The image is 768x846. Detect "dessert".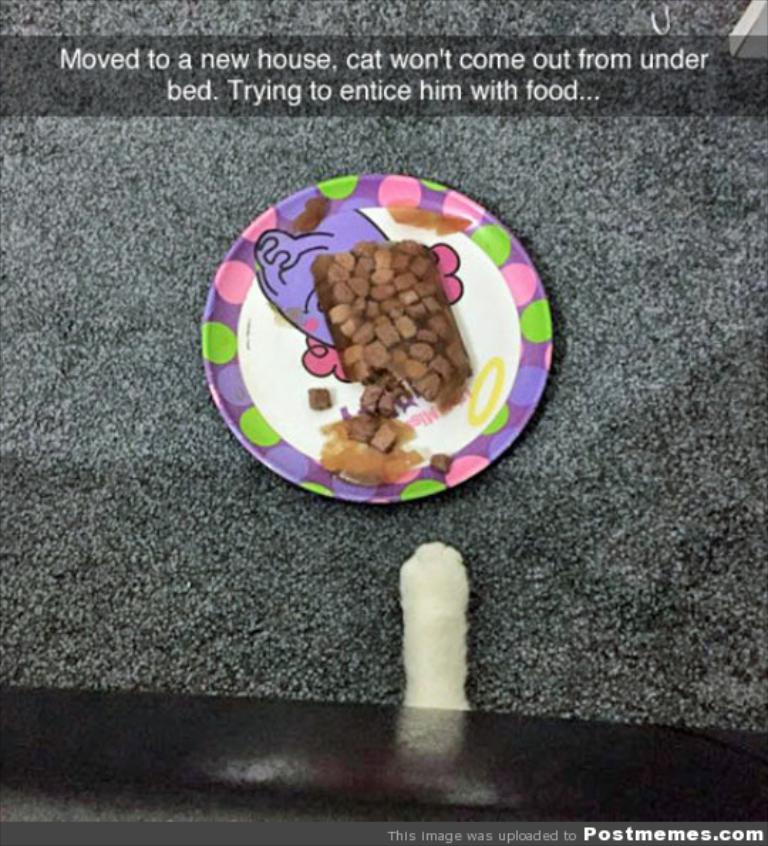
Detection: 330:373:420:488.
